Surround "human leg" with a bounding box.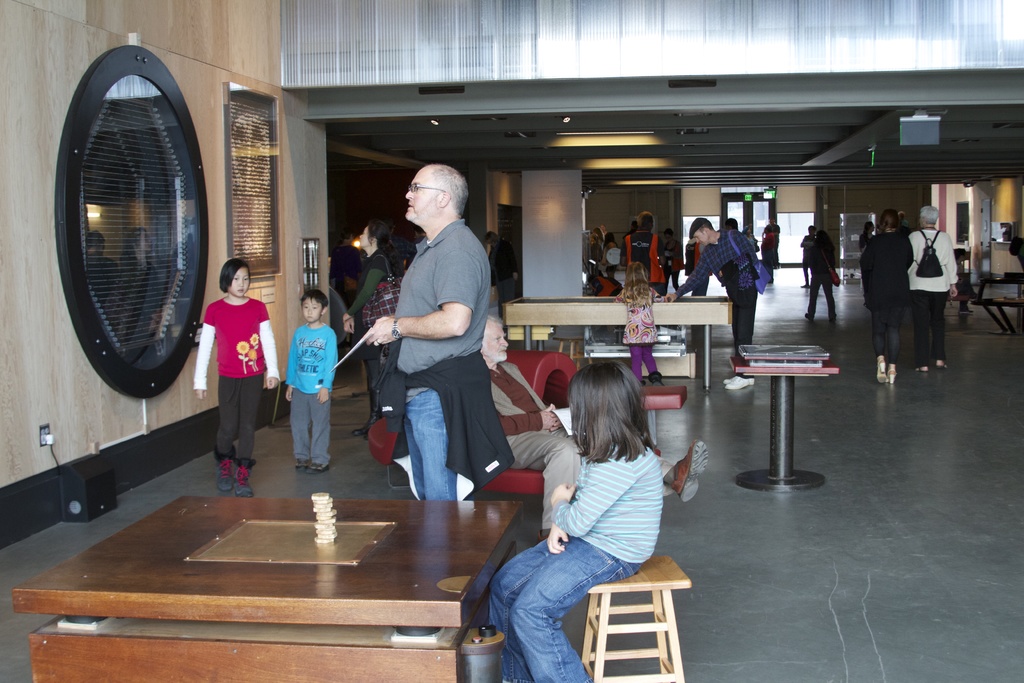
(left=409, top=385, right=463, bottom=497).
